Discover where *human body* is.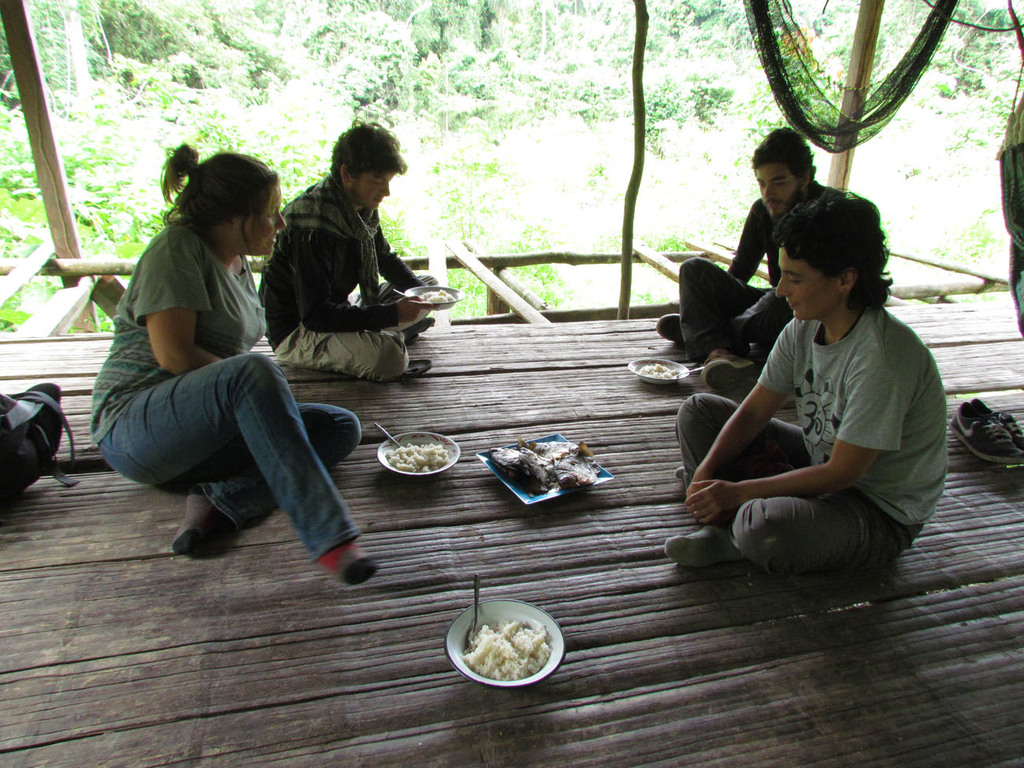
Discovered at <box>679,215,965,599</box>.
